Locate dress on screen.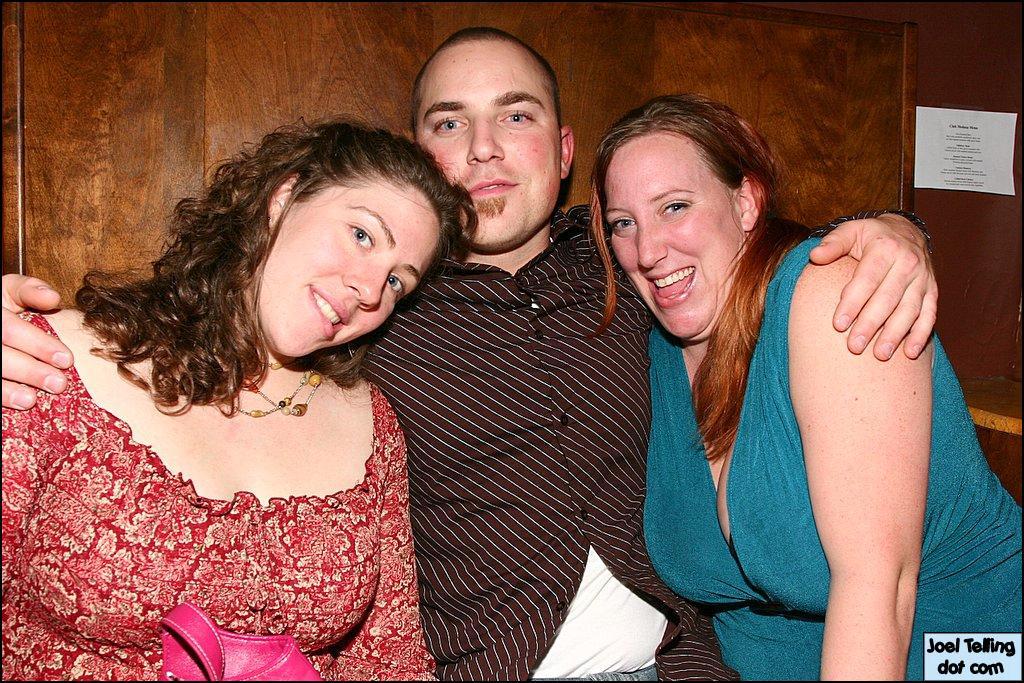
On screen at 644, 236, 1023, 682.
